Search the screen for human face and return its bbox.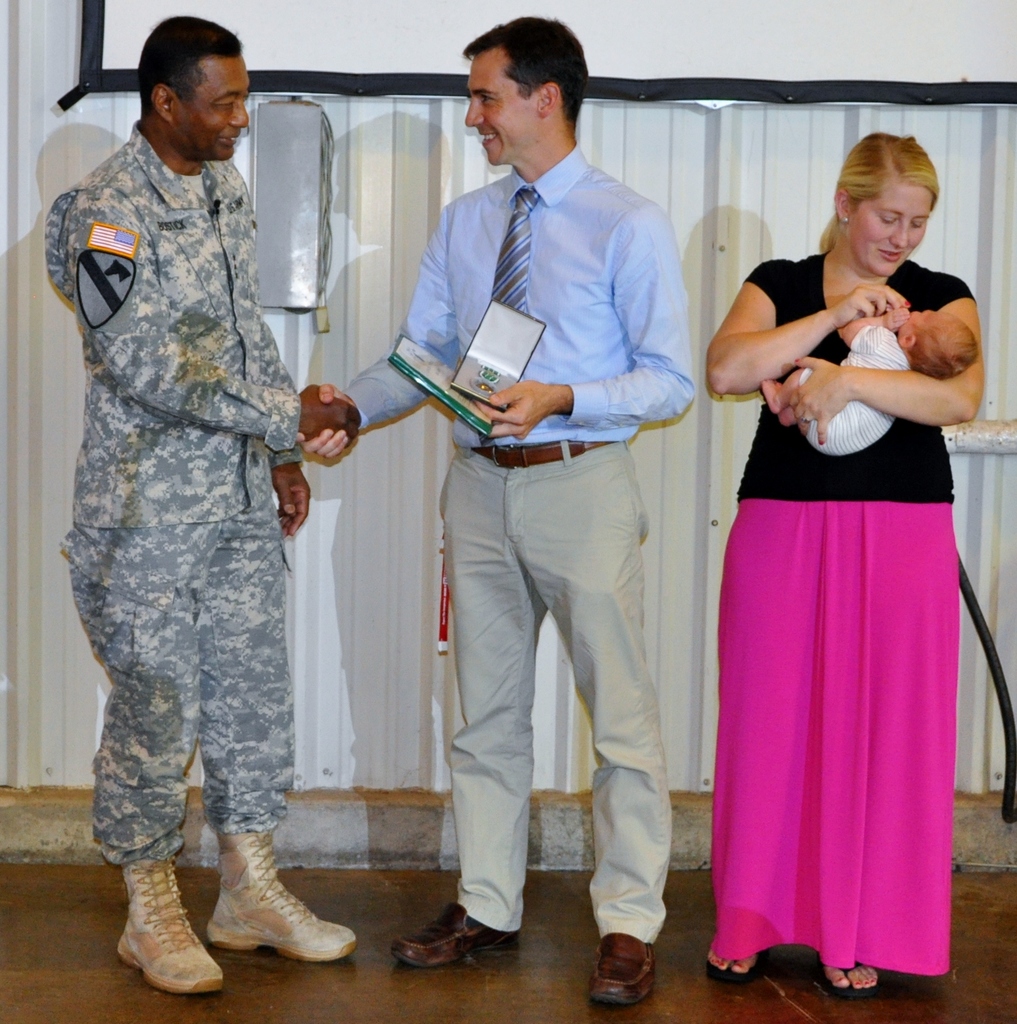
Found: Rect(178, 33, 255, 155).
